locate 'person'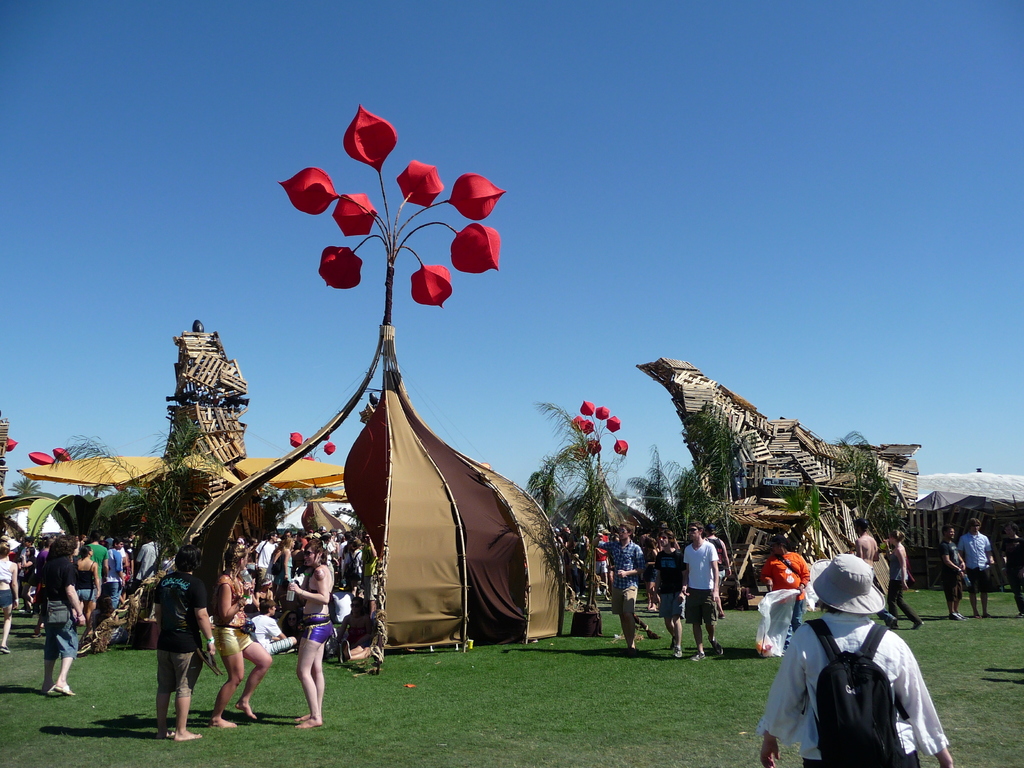
box=[591, 523, 647, 643]
